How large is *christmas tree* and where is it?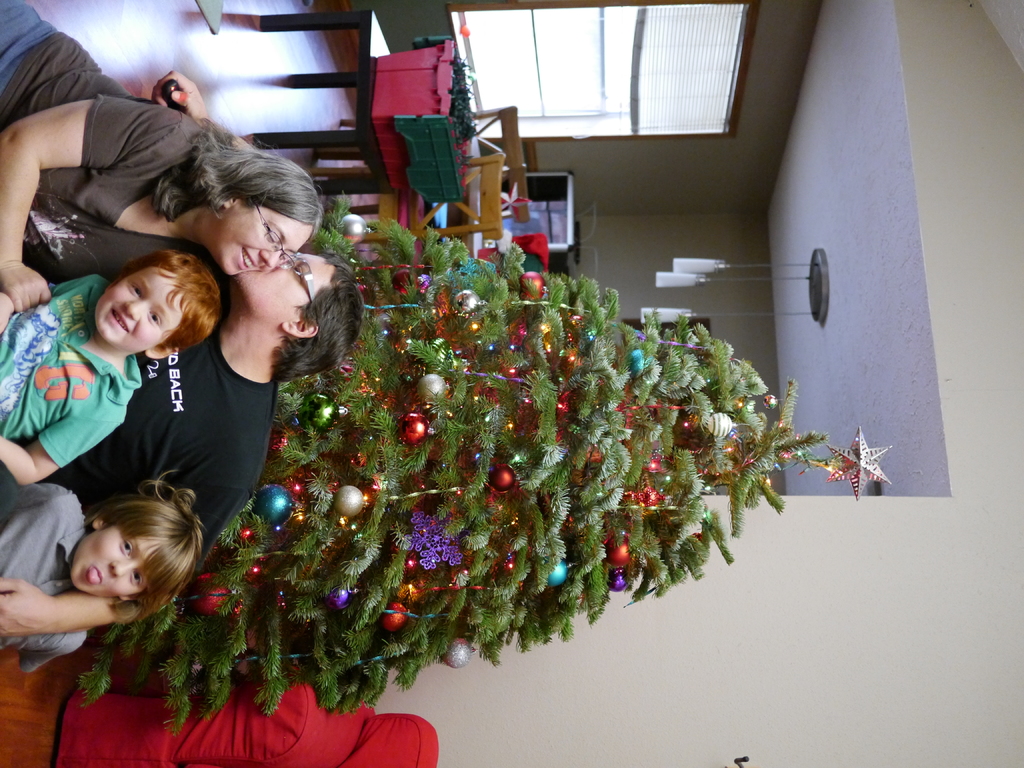
Bounding box: 50:188:899:743.
